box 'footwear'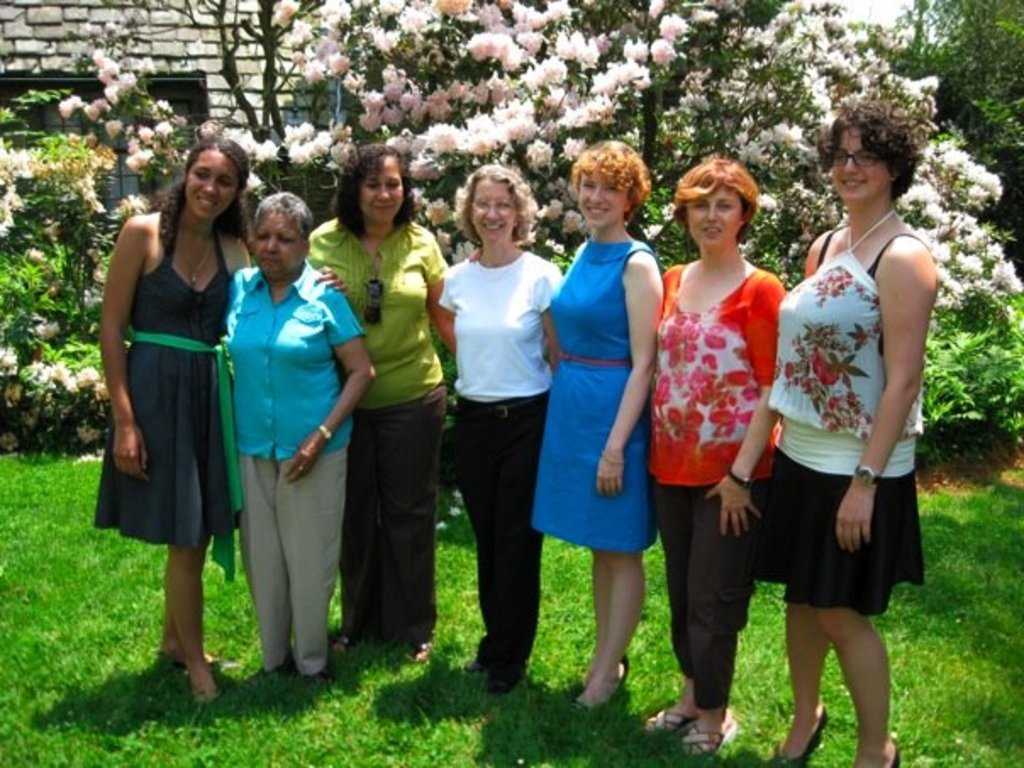
<box>885,734,909,766</box>
